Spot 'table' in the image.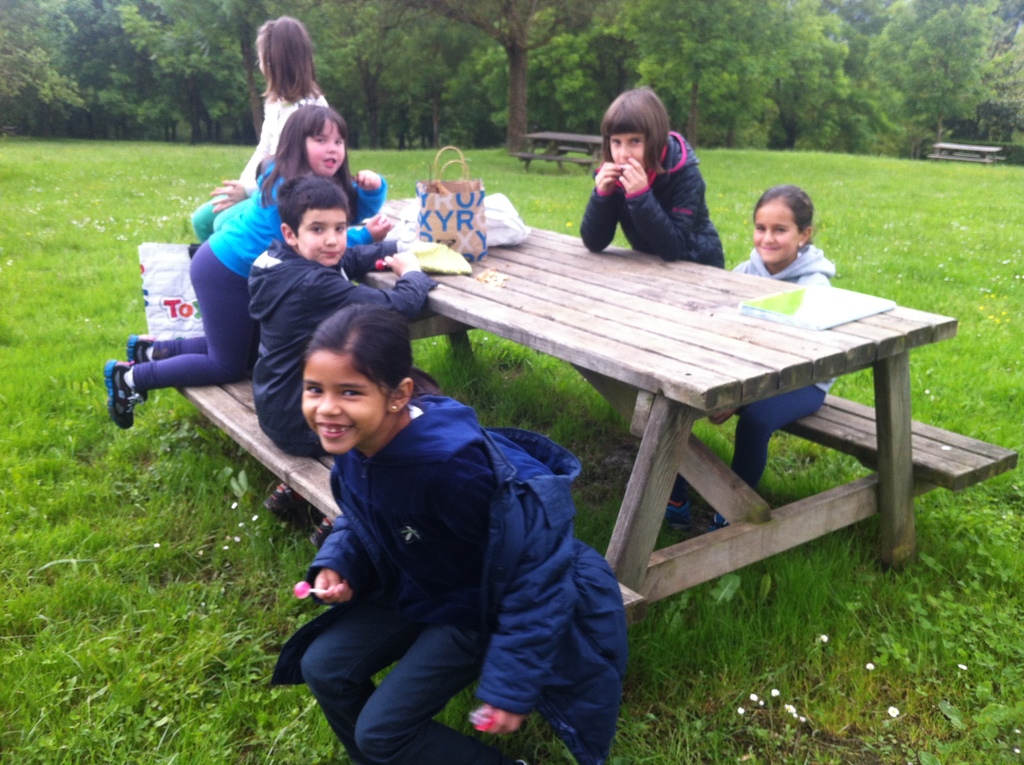
'table' found at [left=243, top=255, right=963, bottom=684].
